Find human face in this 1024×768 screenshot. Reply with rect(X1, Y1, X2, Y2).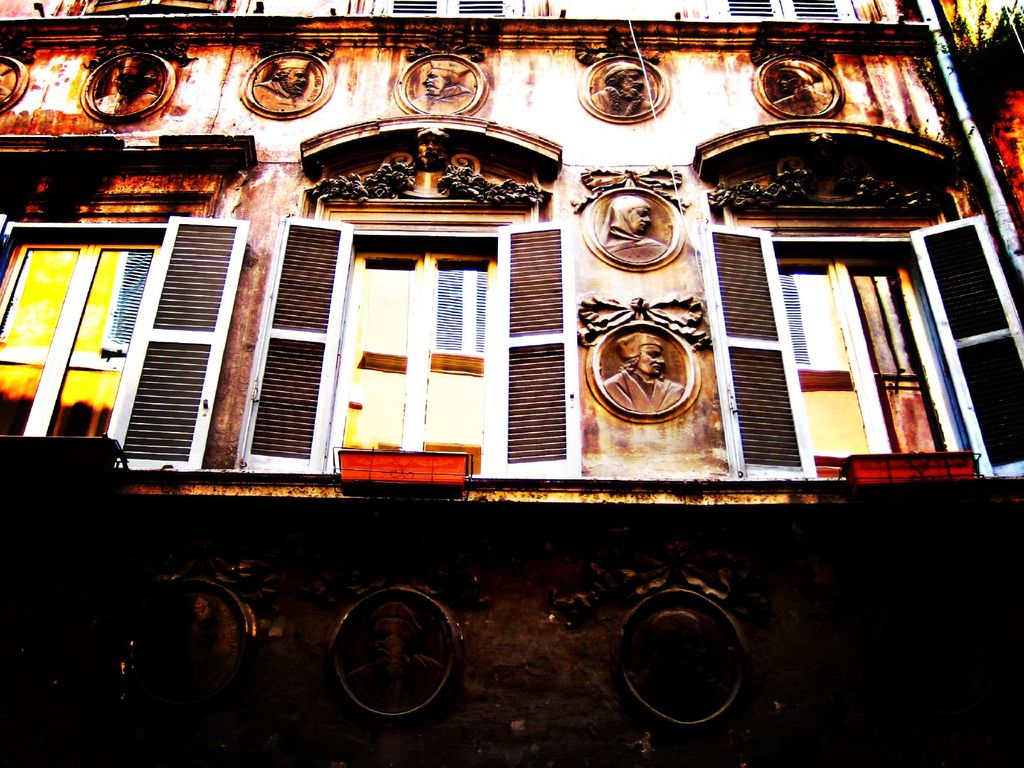
rect(618, 68, 643, 90).
